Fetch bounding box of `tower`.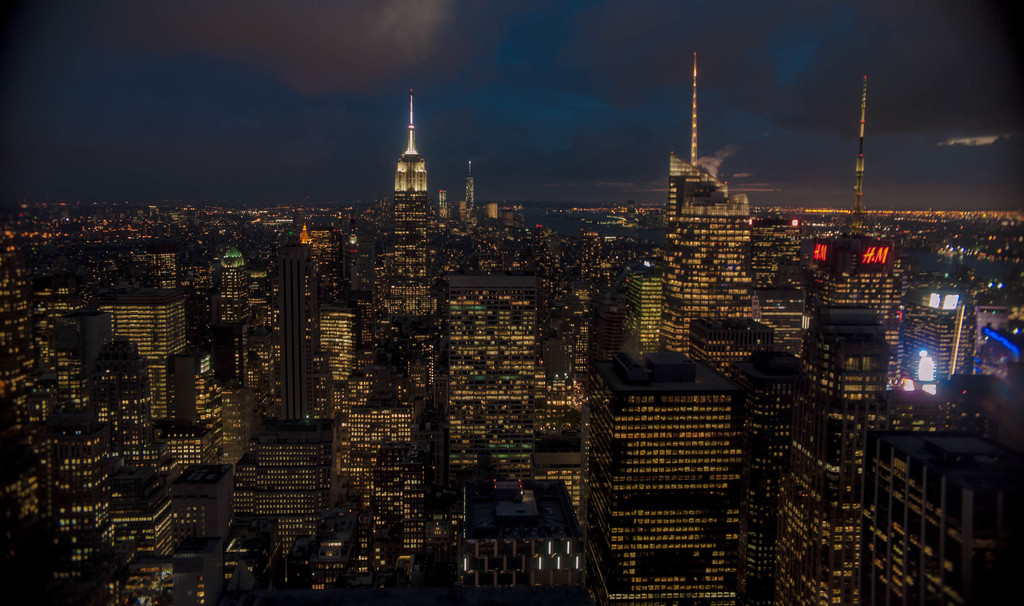
Bbox: 172 346 251 451.
